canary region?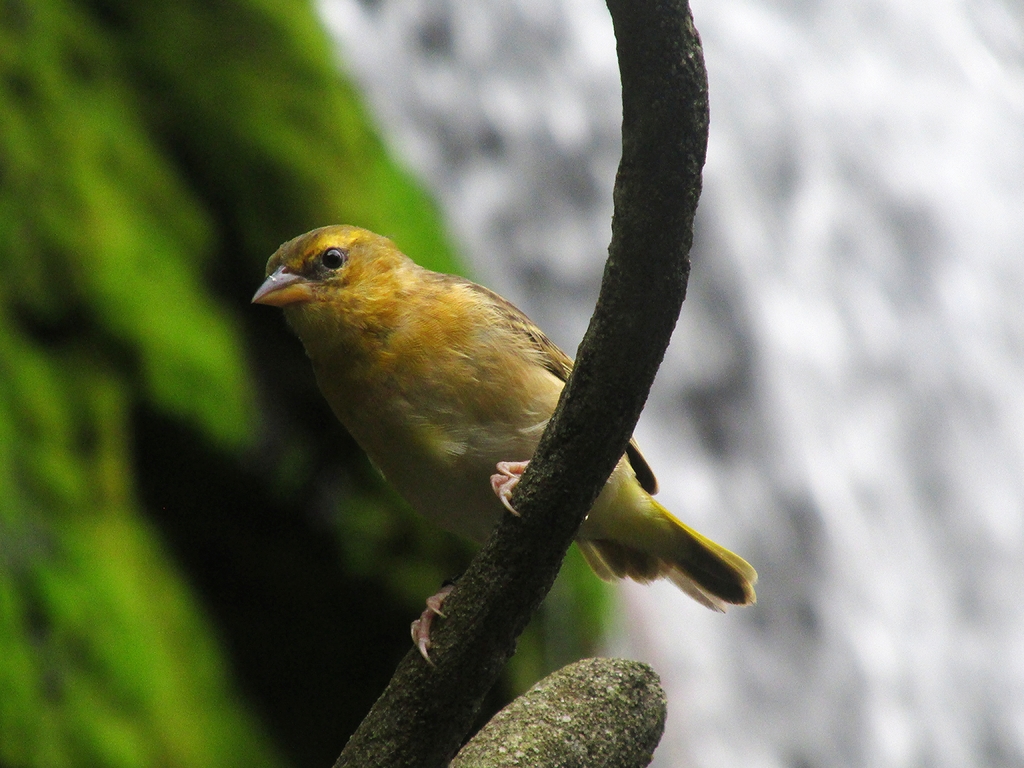
bbox=(246, 221, 762, 667)
